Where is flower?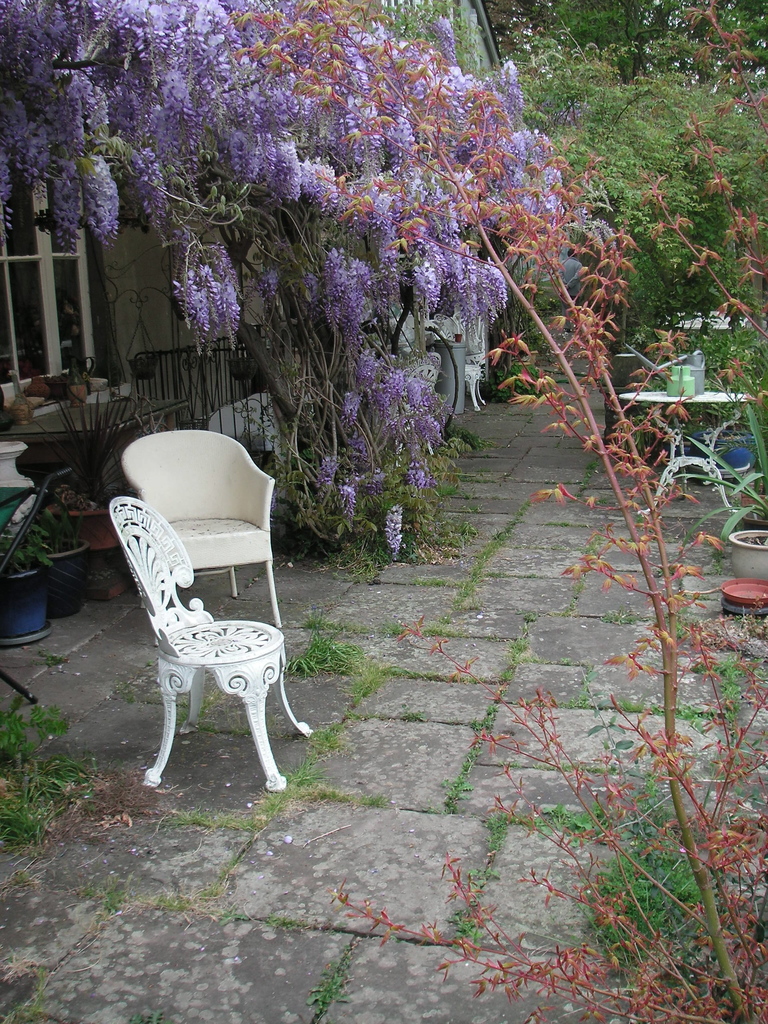
<bbox>385, 504, 406, 556</bbox>.
